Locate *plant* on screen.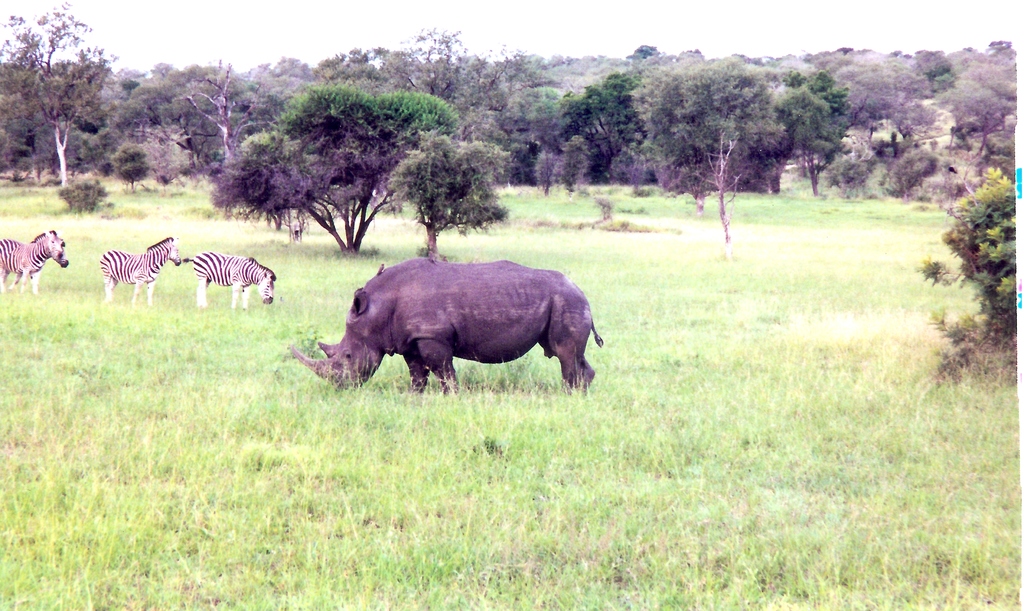
On screen at (x1=52, y1=173, x2=110, y2=212).
